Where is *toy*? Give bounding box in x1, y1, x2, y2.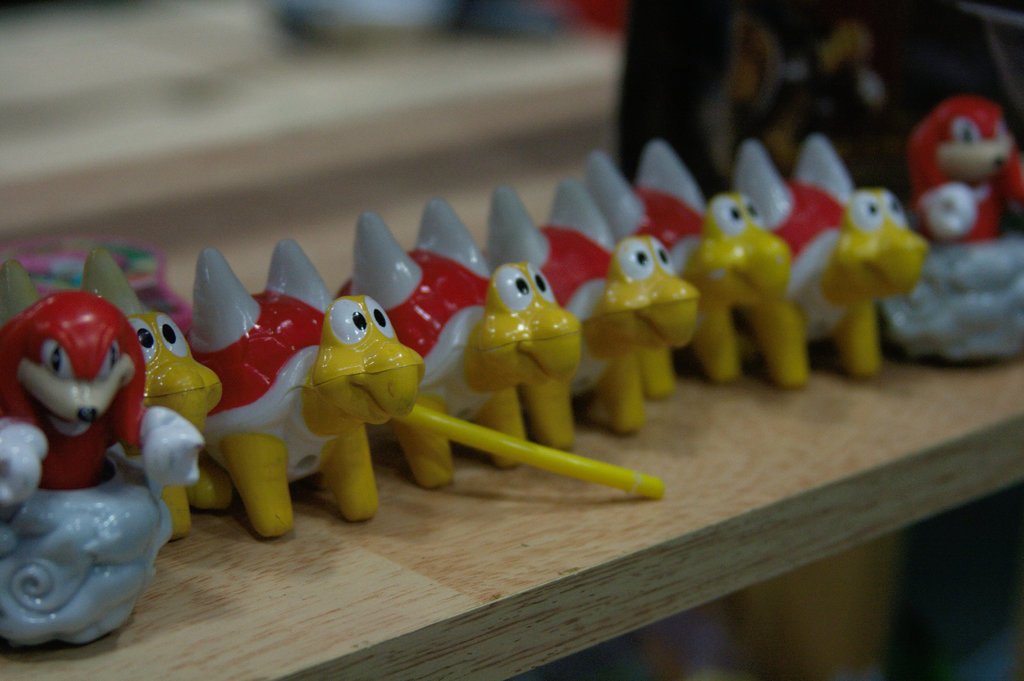
909, 98, 1023, 238.
